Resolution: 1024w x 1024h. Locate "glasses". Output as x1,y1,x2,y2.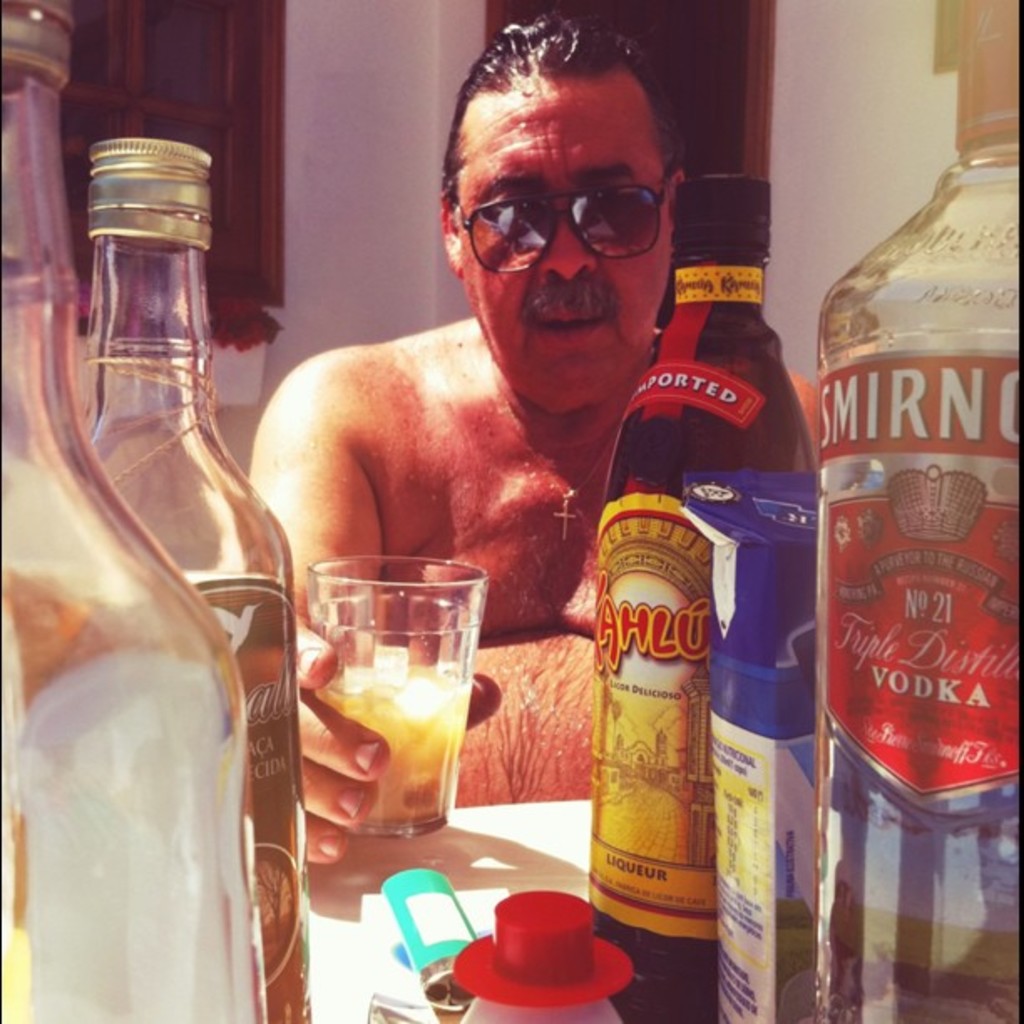
448,169,678,283.
